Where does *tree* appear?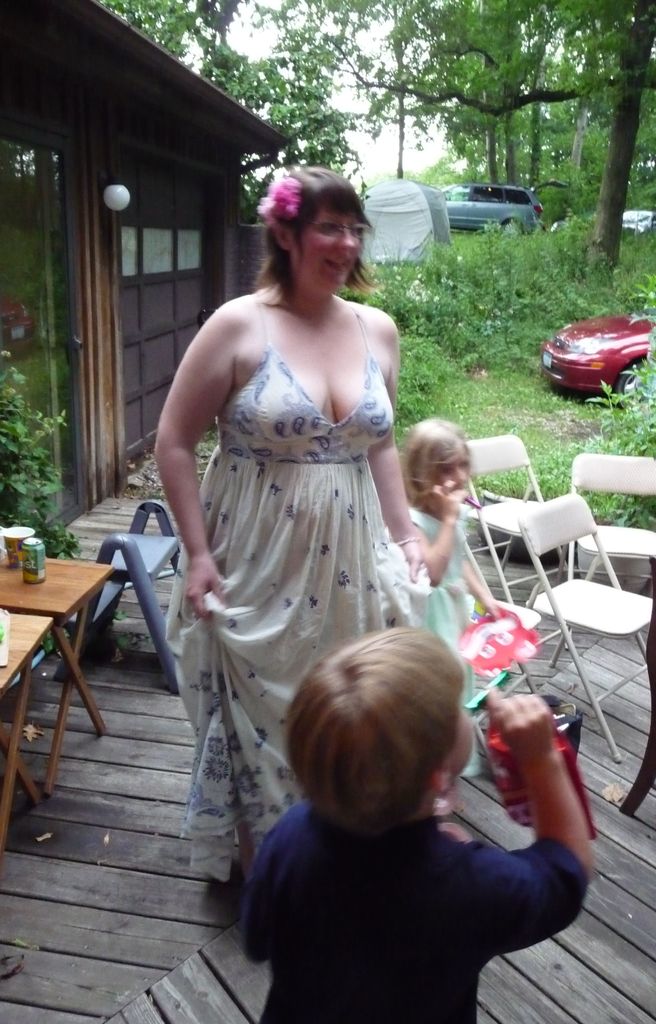
Appears at box(451, 0, 503, 180).
